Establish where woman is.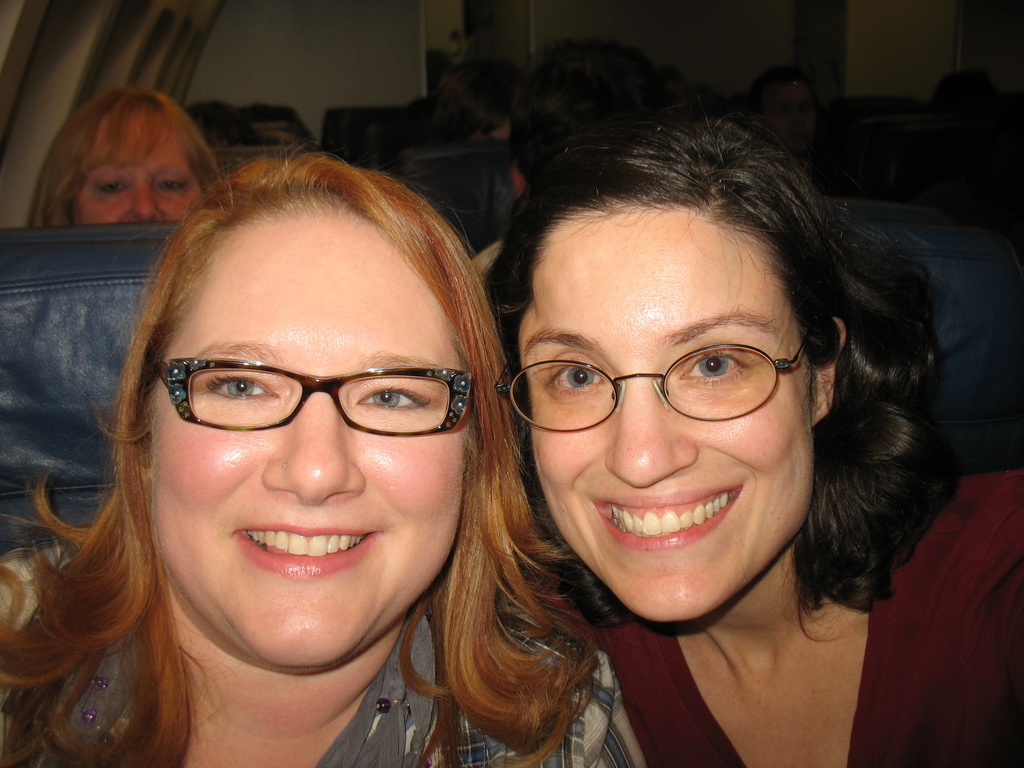
Established at <region>0, 145, 650, 767</region>.
